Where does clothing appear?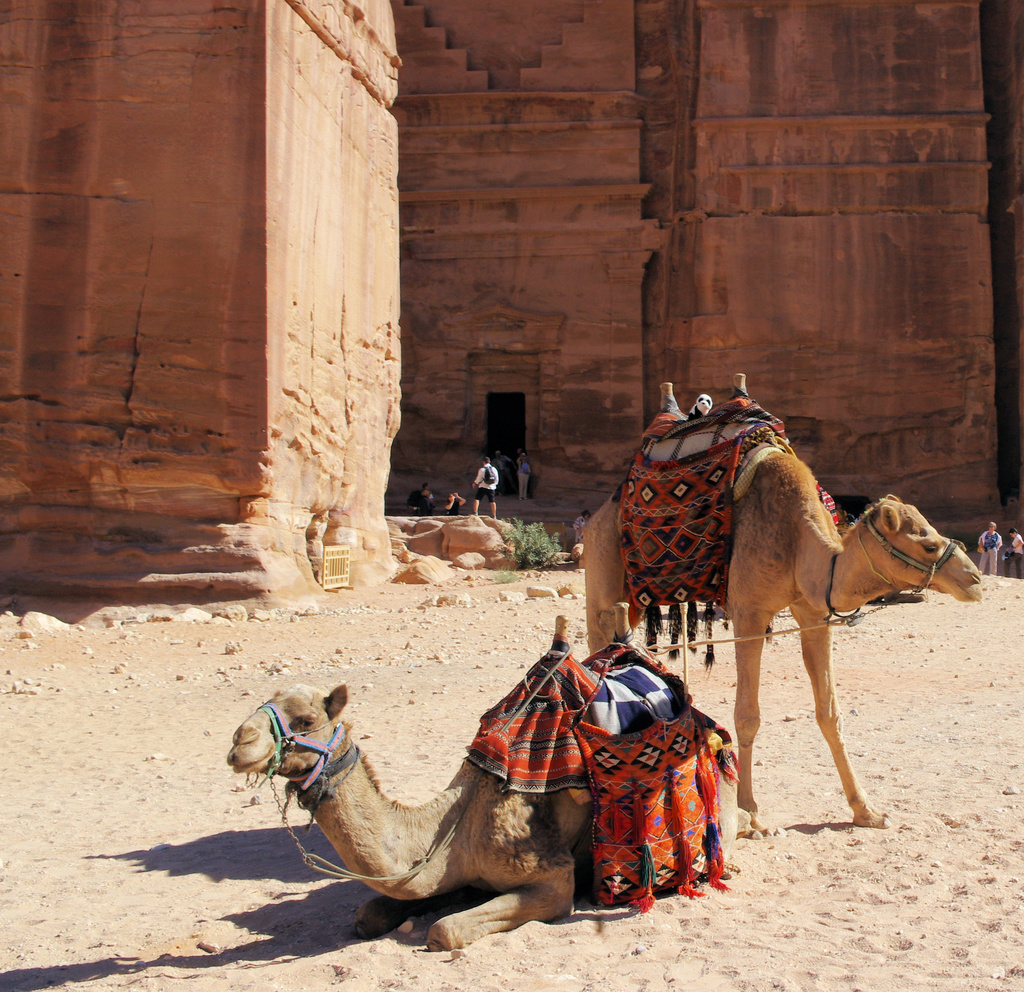
Appears at {"left": 419, "top": 490, "right": 434, "bottom": 516}.
